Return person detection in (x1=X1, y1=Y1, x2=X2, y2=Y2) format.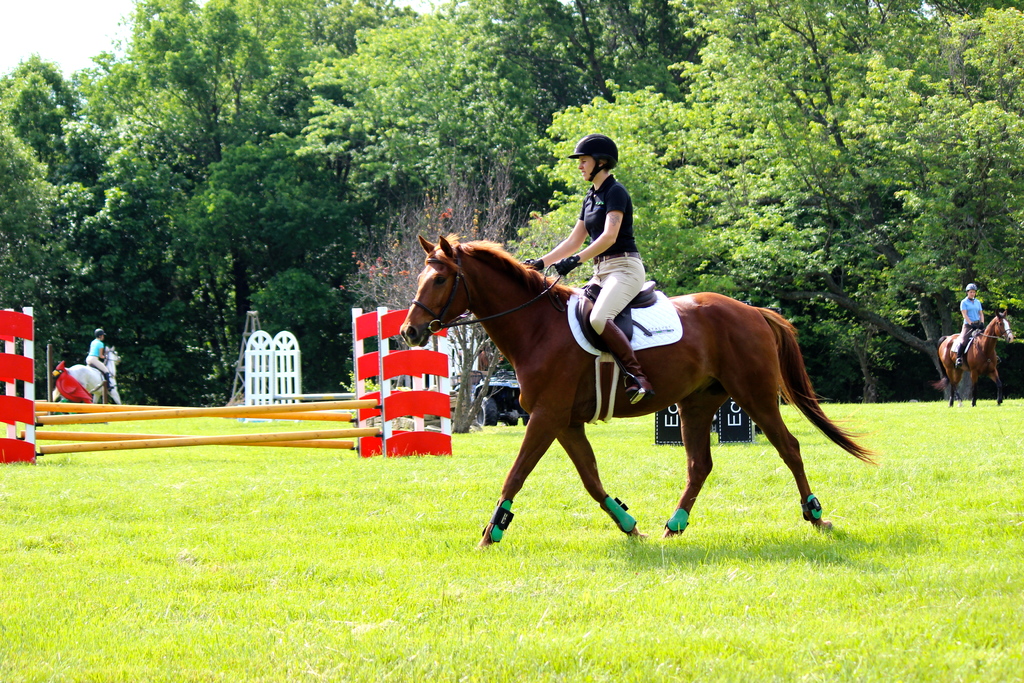
(x1=84, y1=329, x2=111, y2=390).
